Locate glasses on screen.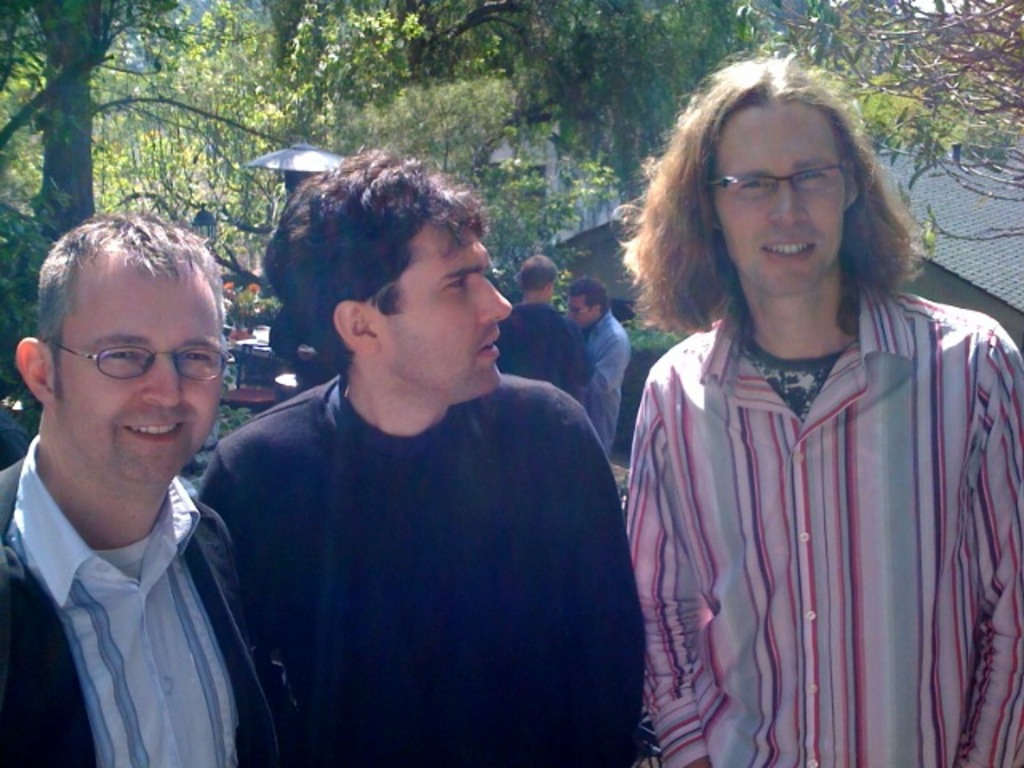
On screen at left=54, top=344, right=235, bottom=384.
